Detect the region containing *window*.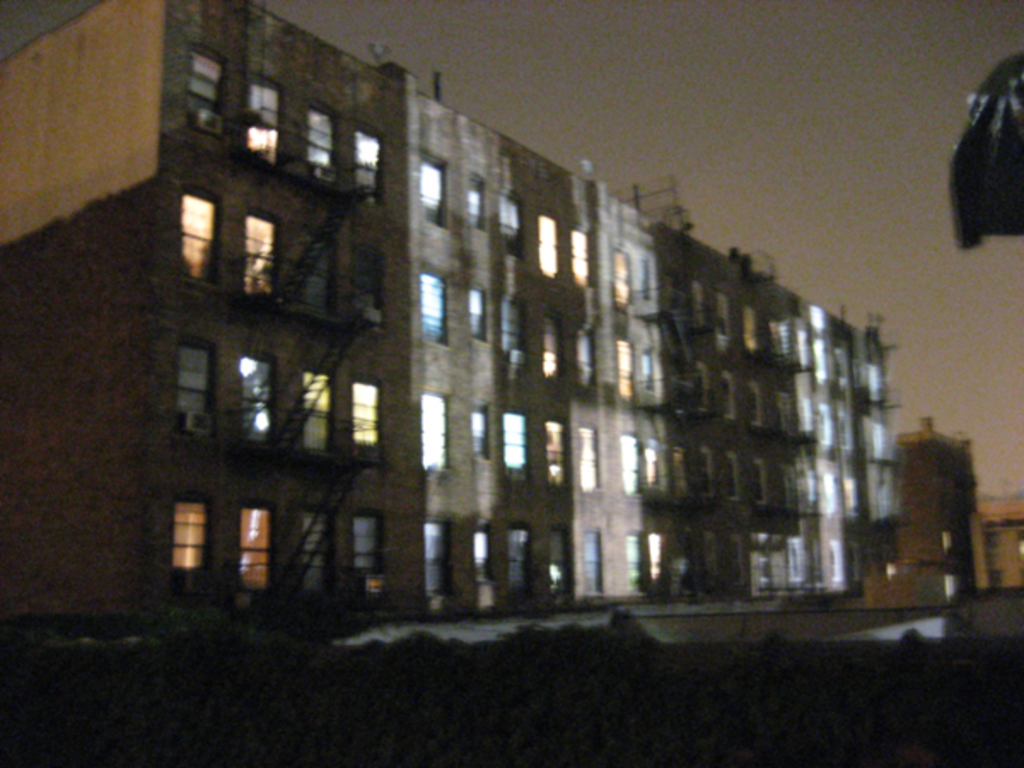
719,379,732,427.
